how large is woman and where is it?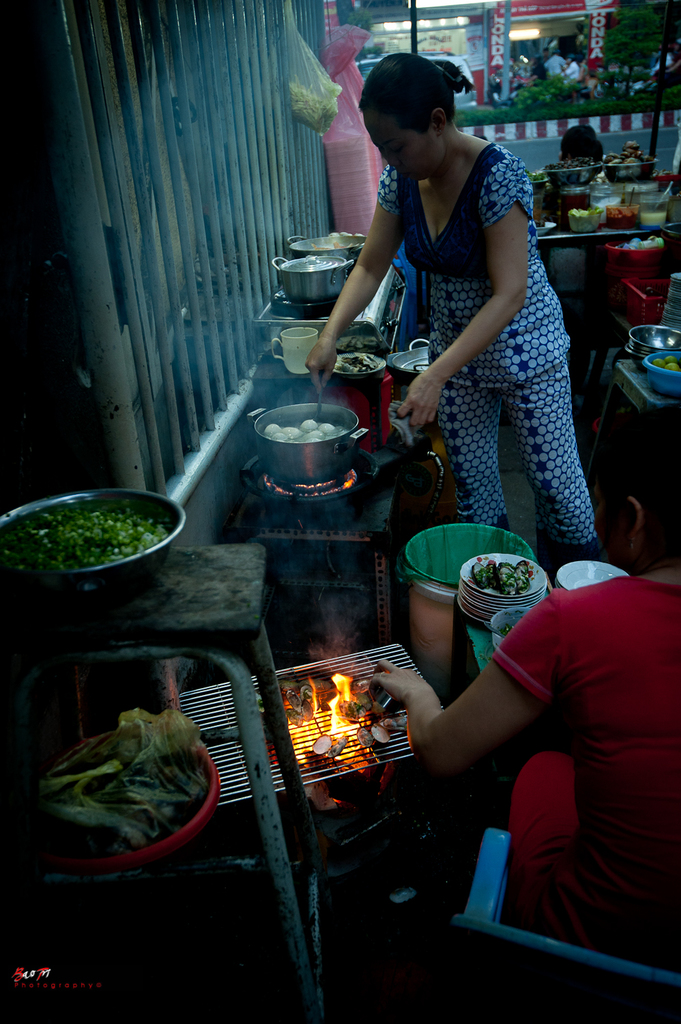
Bounding box: x1=361 y1=29 x2=594 y2=571.
